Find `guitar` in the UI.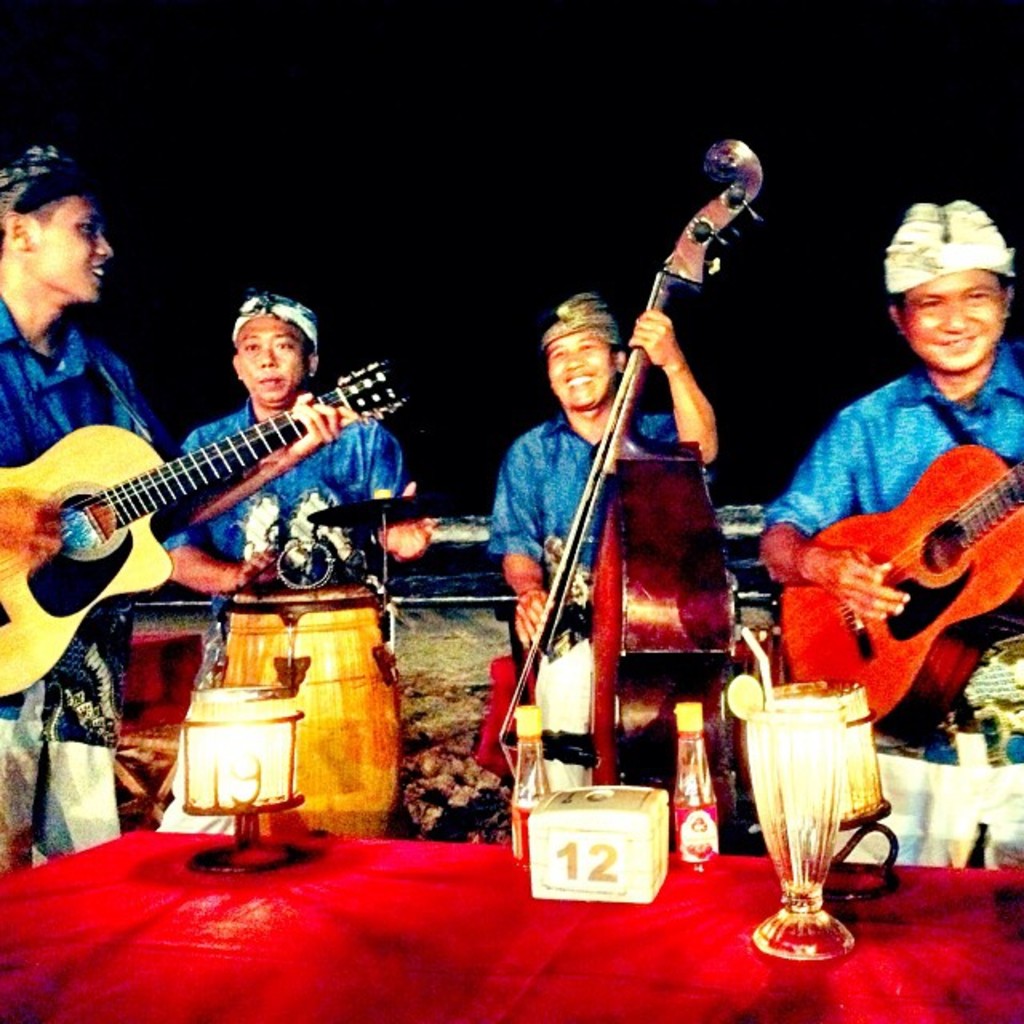
UI element at <region>478, 134, 789, 803</region>.
